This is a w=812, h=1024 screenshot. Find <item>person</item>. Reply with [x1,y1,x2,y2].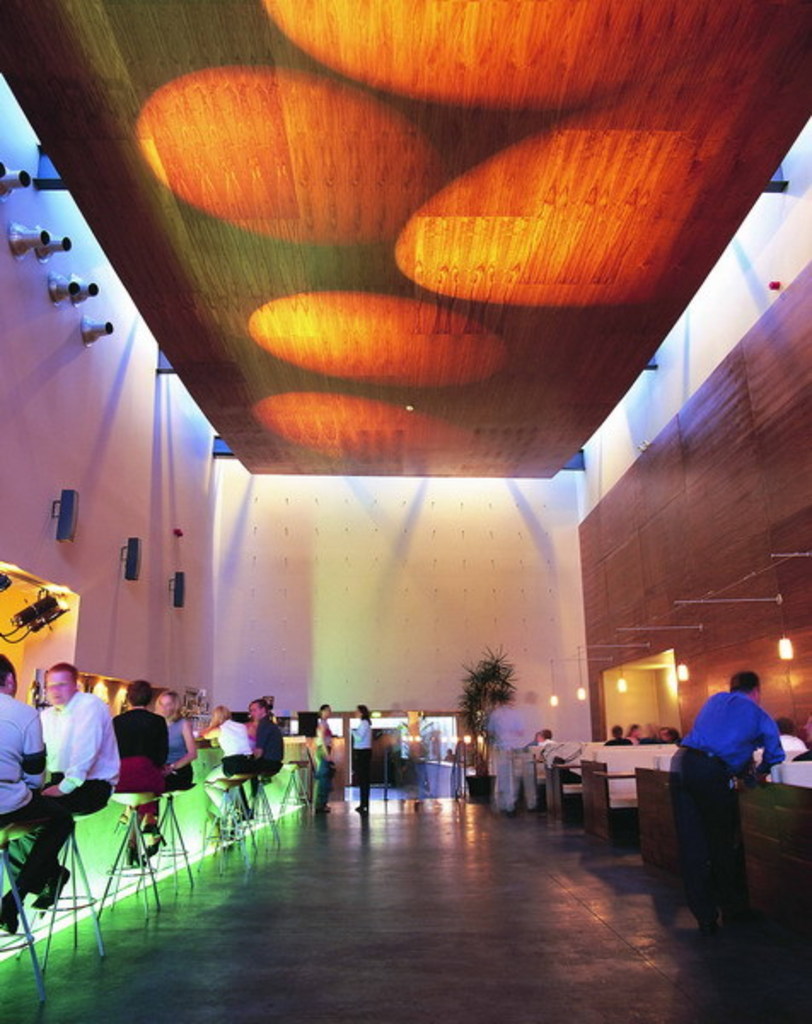
[655,730,681,746].
